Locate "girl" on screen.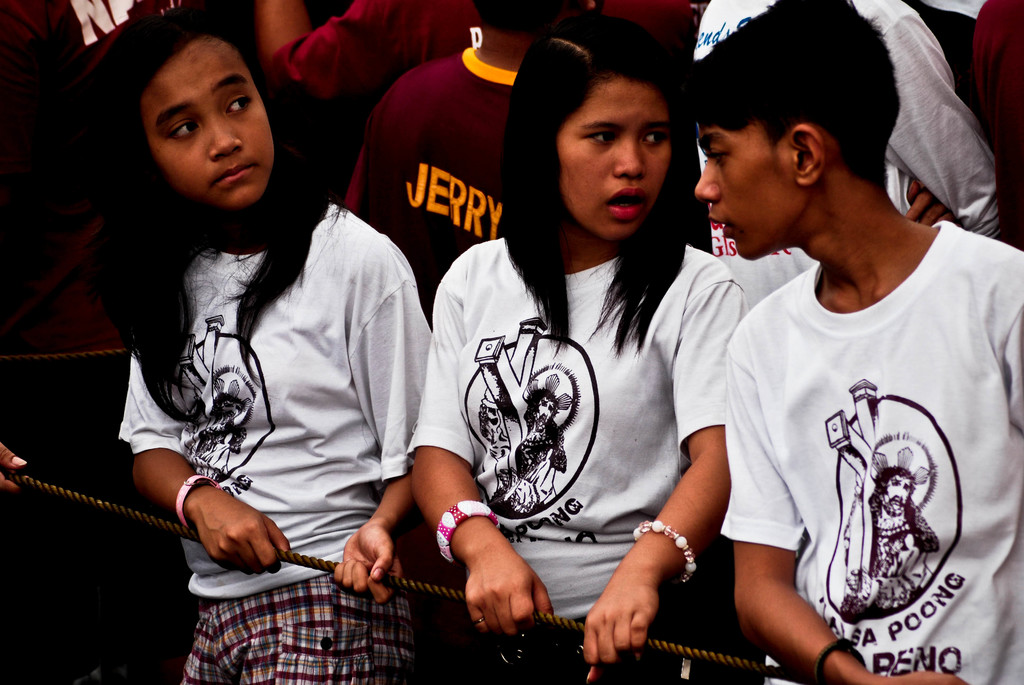
On screen at {"x1": 109, "y1": 10, "x2": 435, "y2": 684}.
